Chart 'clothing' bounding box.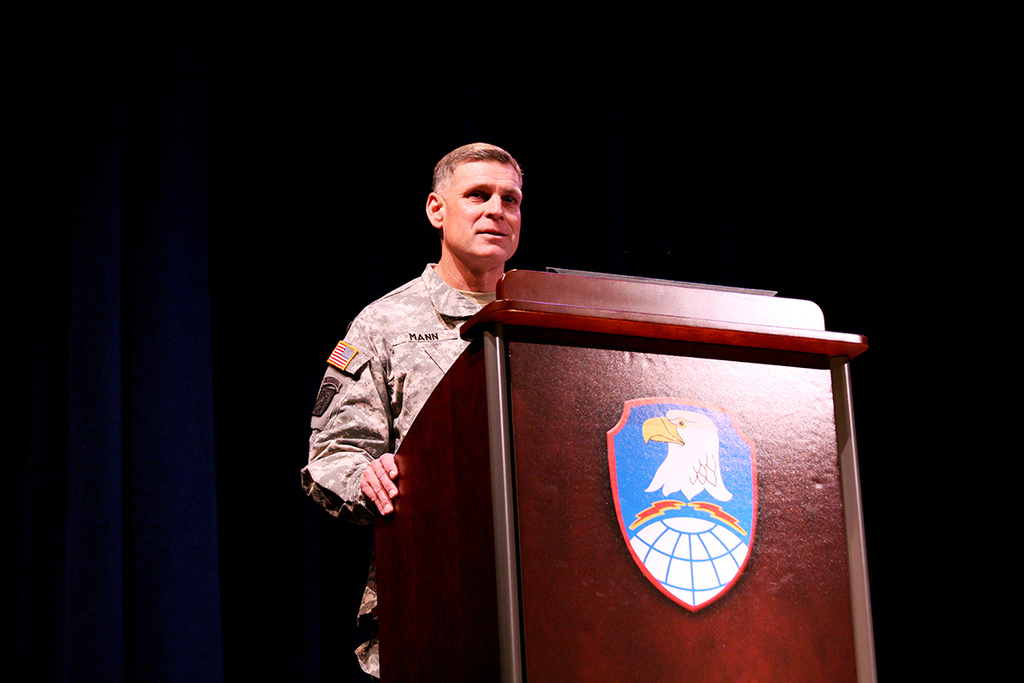
Charted: region(278, 249, 493, 682).
